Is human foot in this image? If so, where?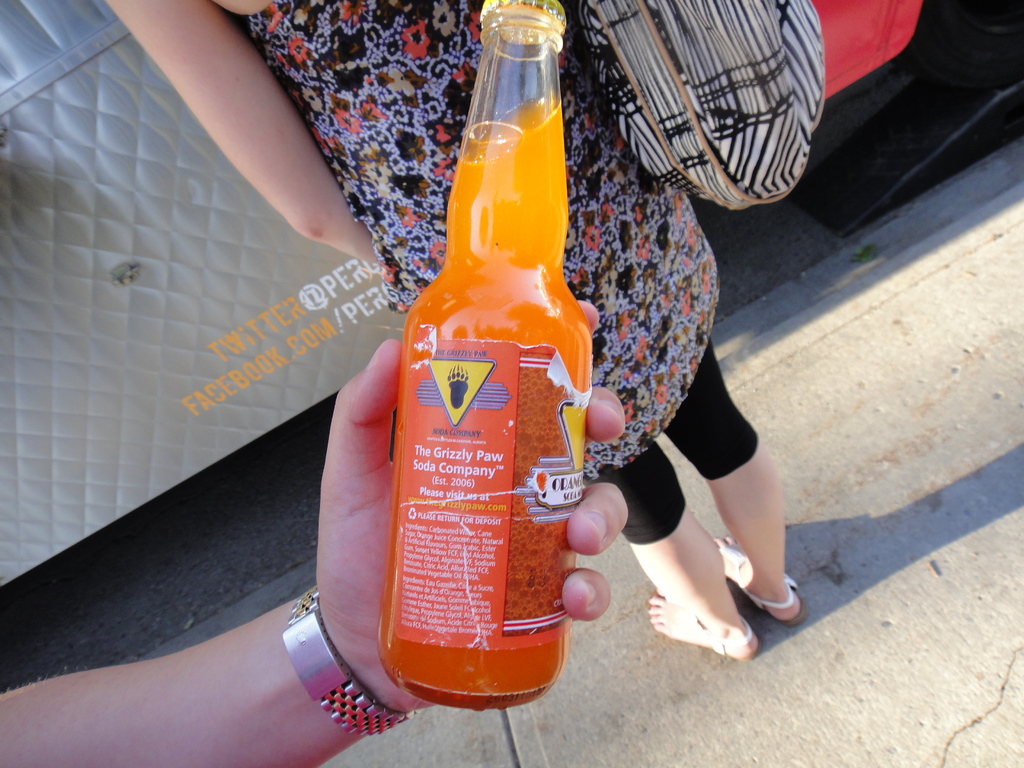
Yes, at Rect(707, 537, 810, 627).
